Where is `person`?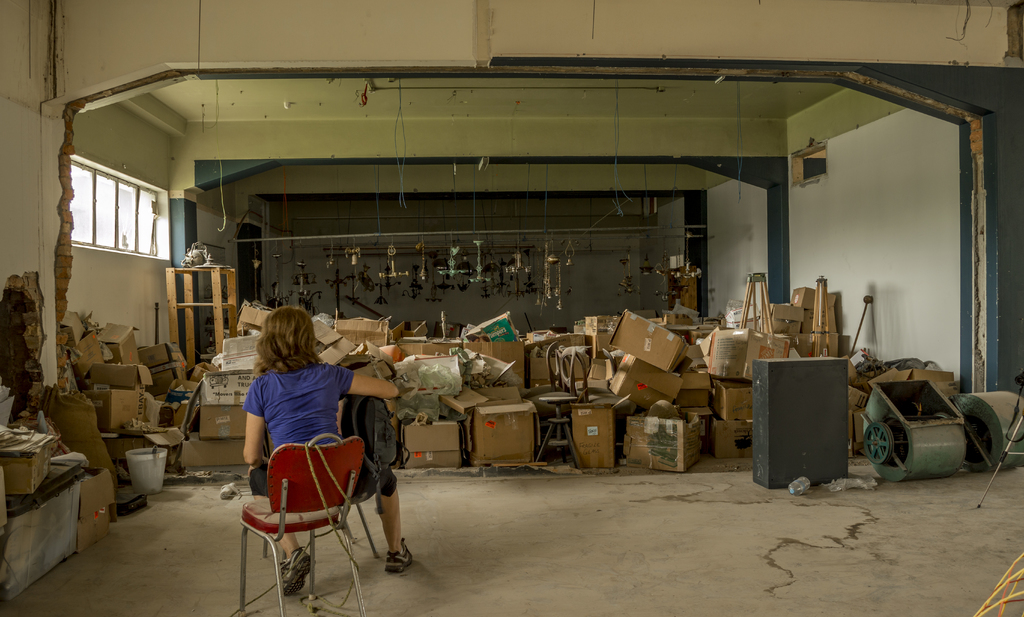
rect(232, 287, 378, 575).
